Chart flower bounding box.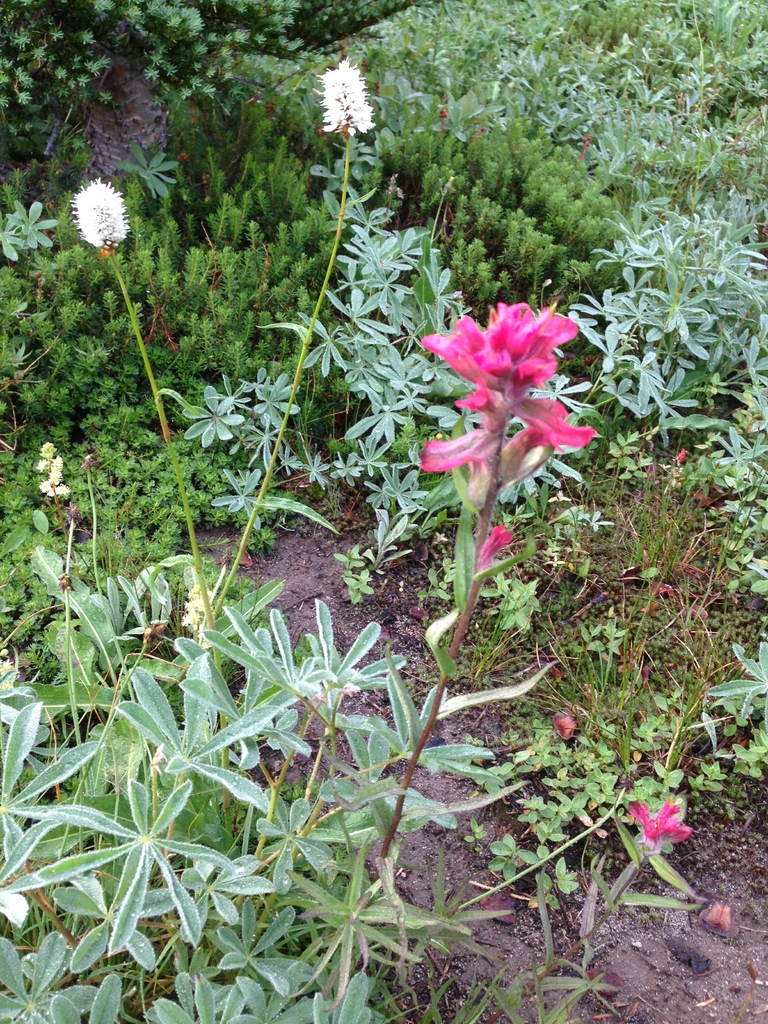
Charted: box=[76, 180, 128, 254].
